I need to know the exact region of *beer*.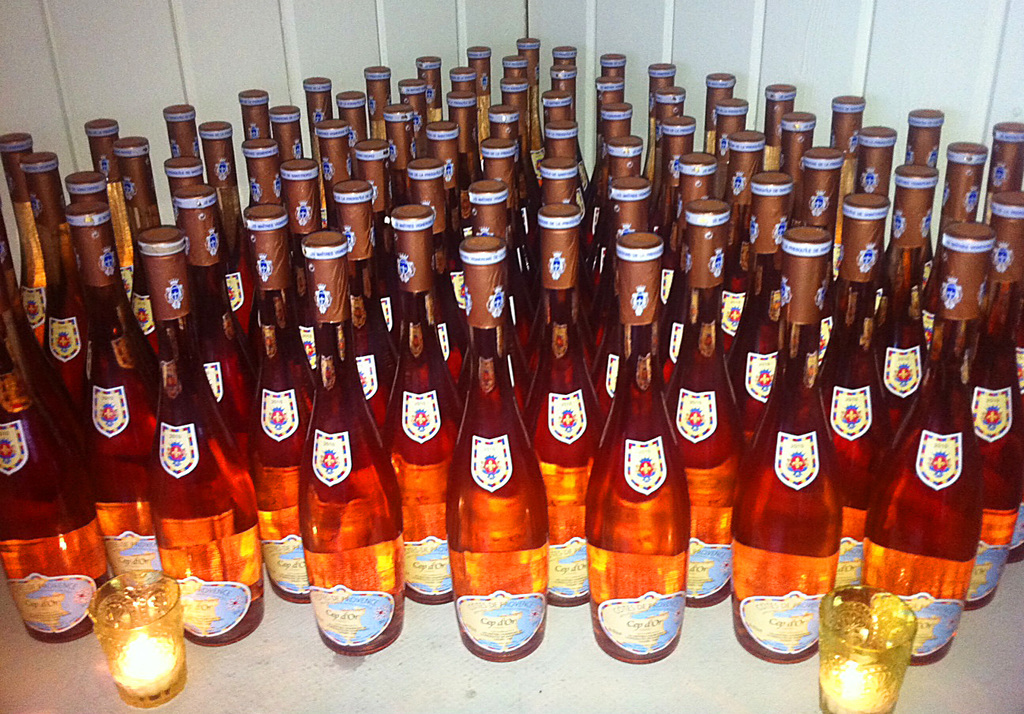
Region: bbox=(465, 178, 533, 280).
